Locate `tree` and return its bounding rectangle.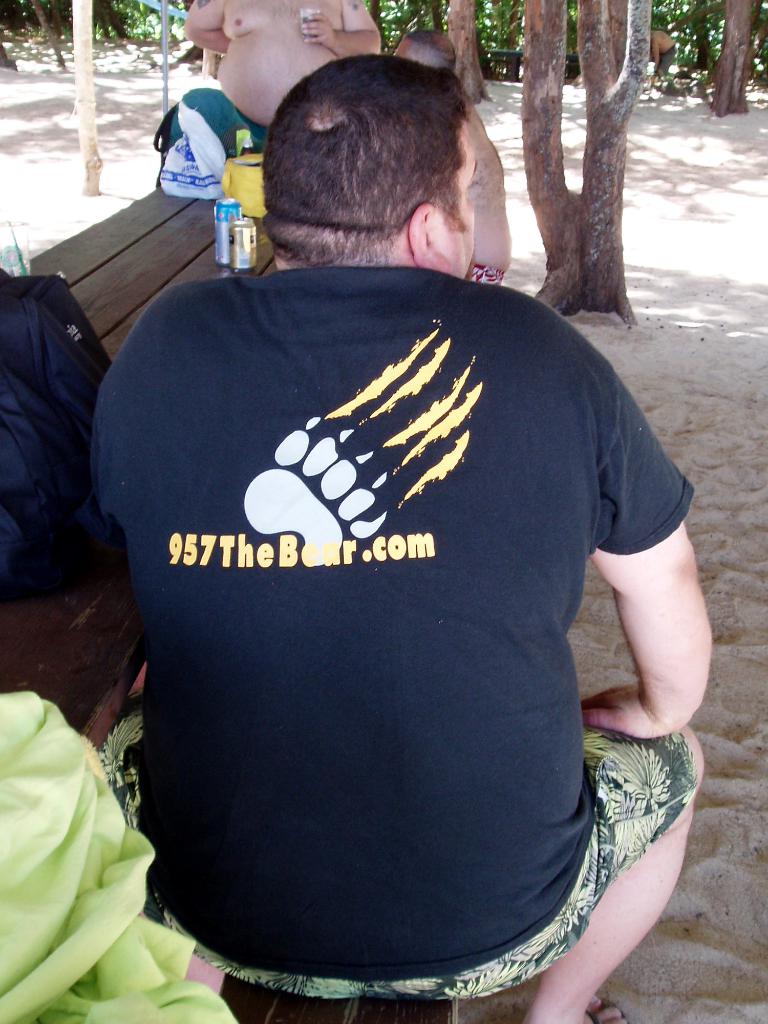
x1=518 y1=0 x2=644 y2=330.
